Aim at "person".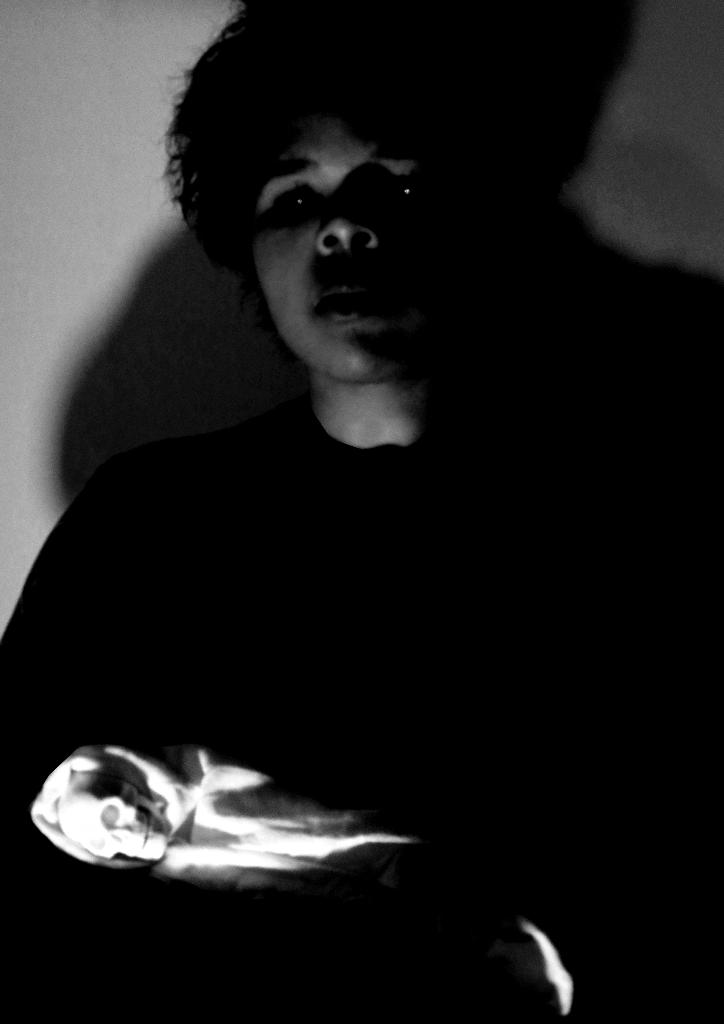
Aimed at x1=47 y1=27 x2=569 y2=865.
